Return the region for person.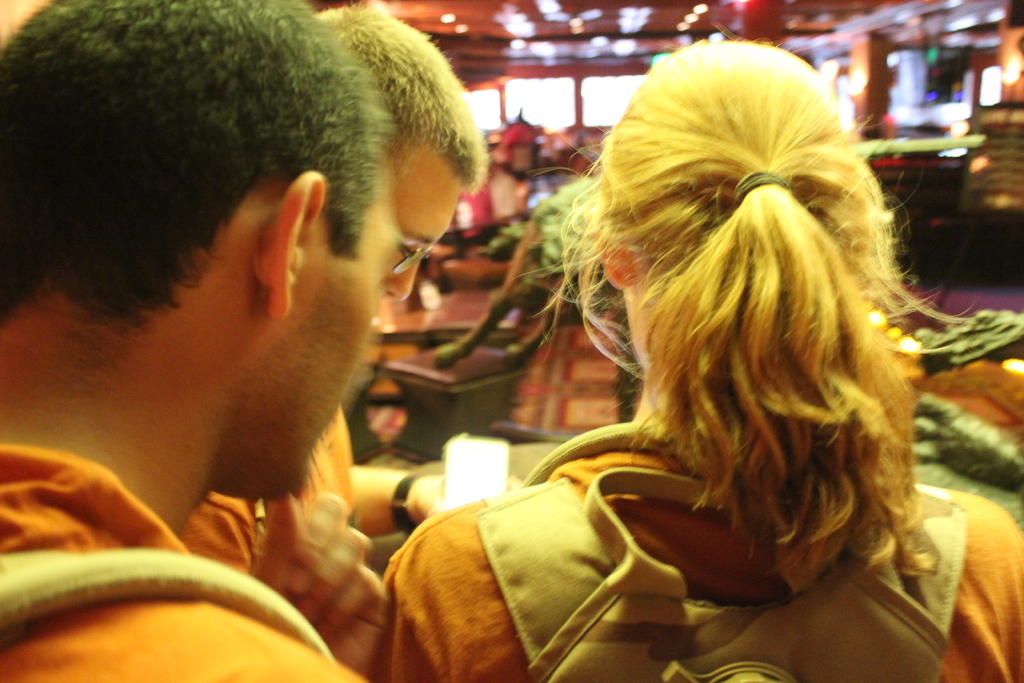
bbox=(0, 0, 403, 682).
